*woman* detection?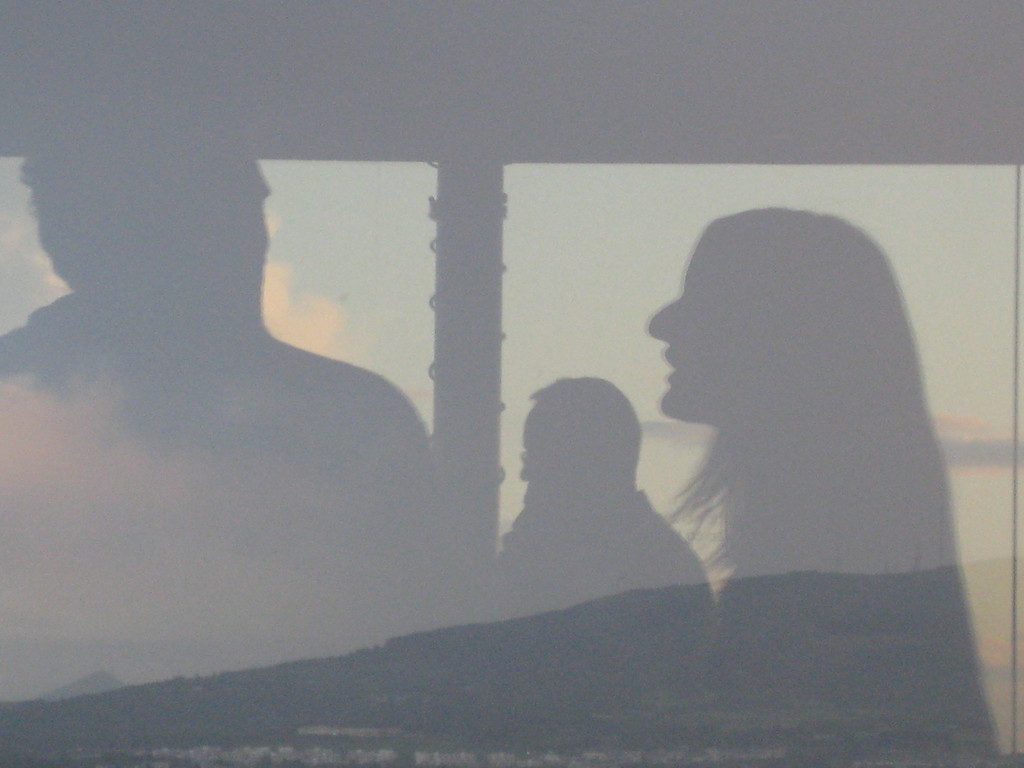
Rect(647, 216, 1002, 767)
